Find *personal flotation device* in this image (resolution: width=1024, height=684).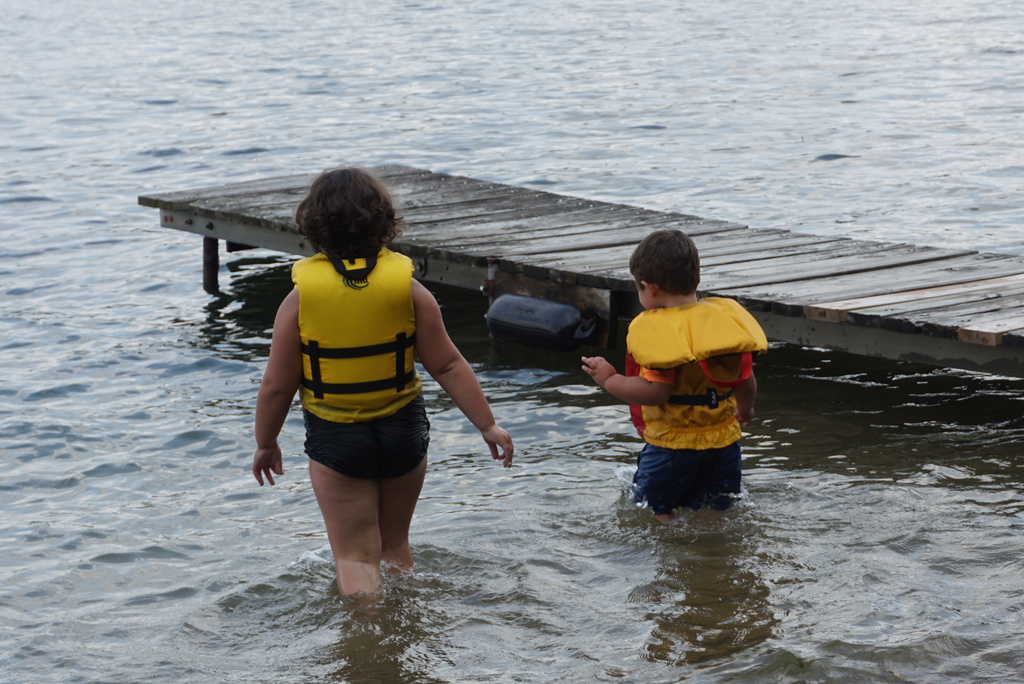
detection(301, 248, 415, 427).
